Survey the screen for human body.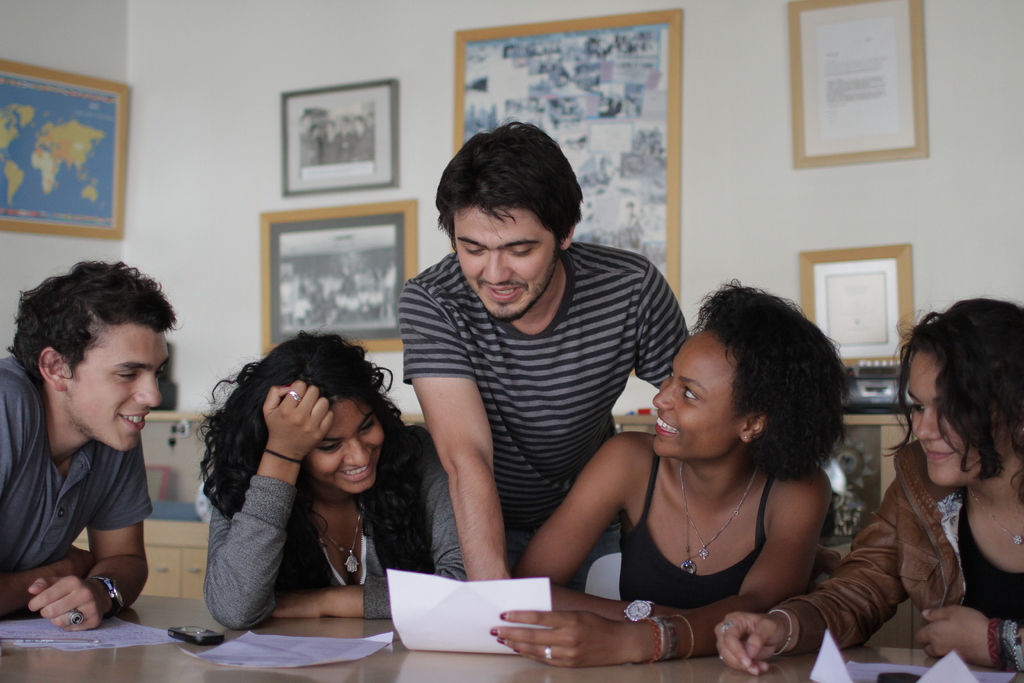
Survey found: Rect(714, 292, 1022, 677).
